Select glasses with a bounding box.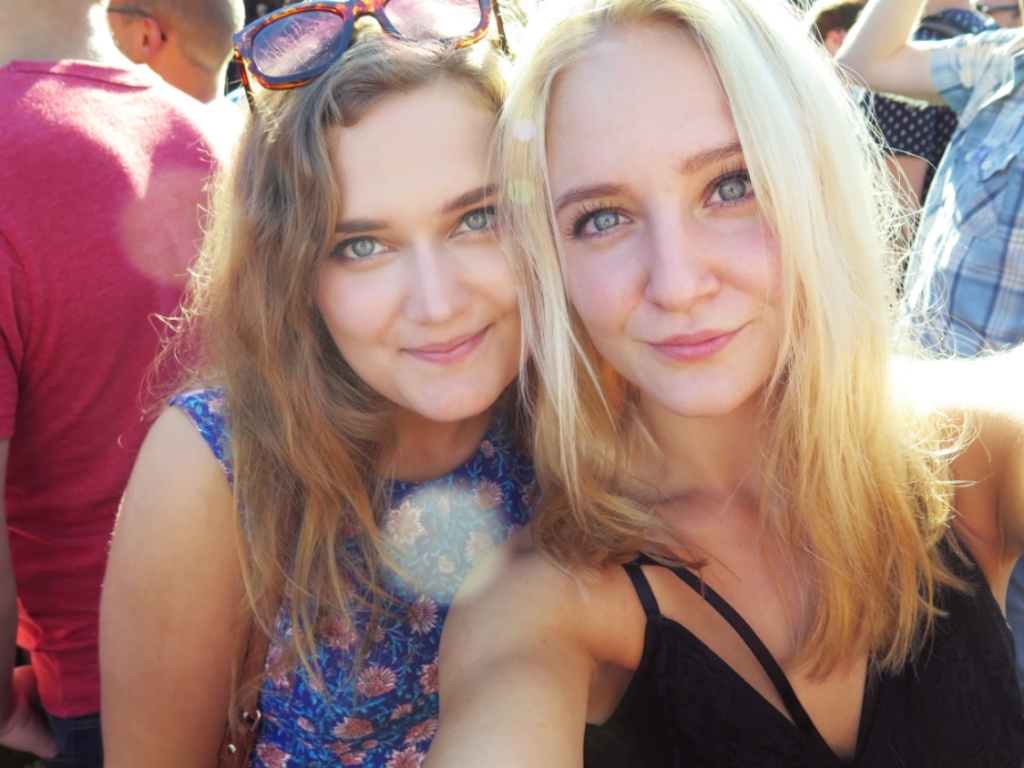
locate(231, 0, 511, 121).
